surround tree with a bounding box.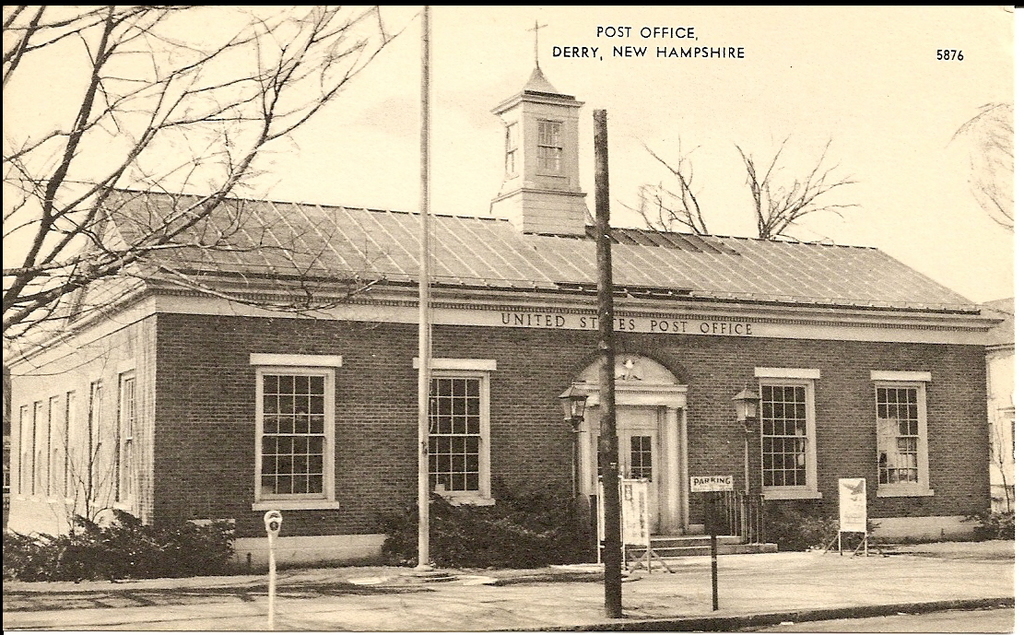
bbox(615, 137, 715, 238).
